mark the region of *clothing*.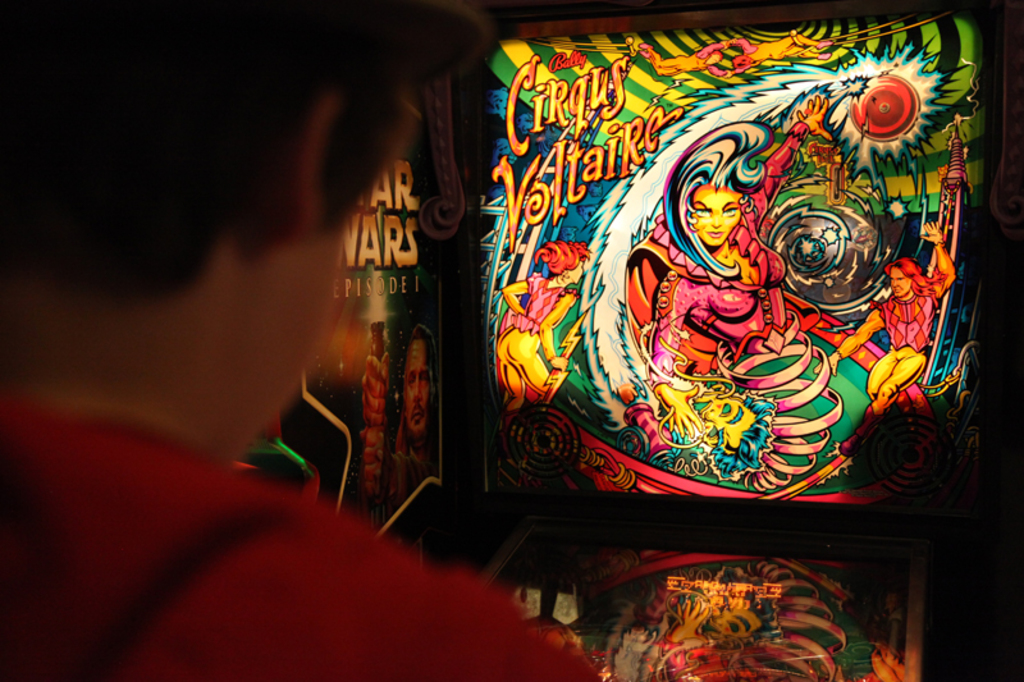
Region: crop(497, 274, 579, 417).
